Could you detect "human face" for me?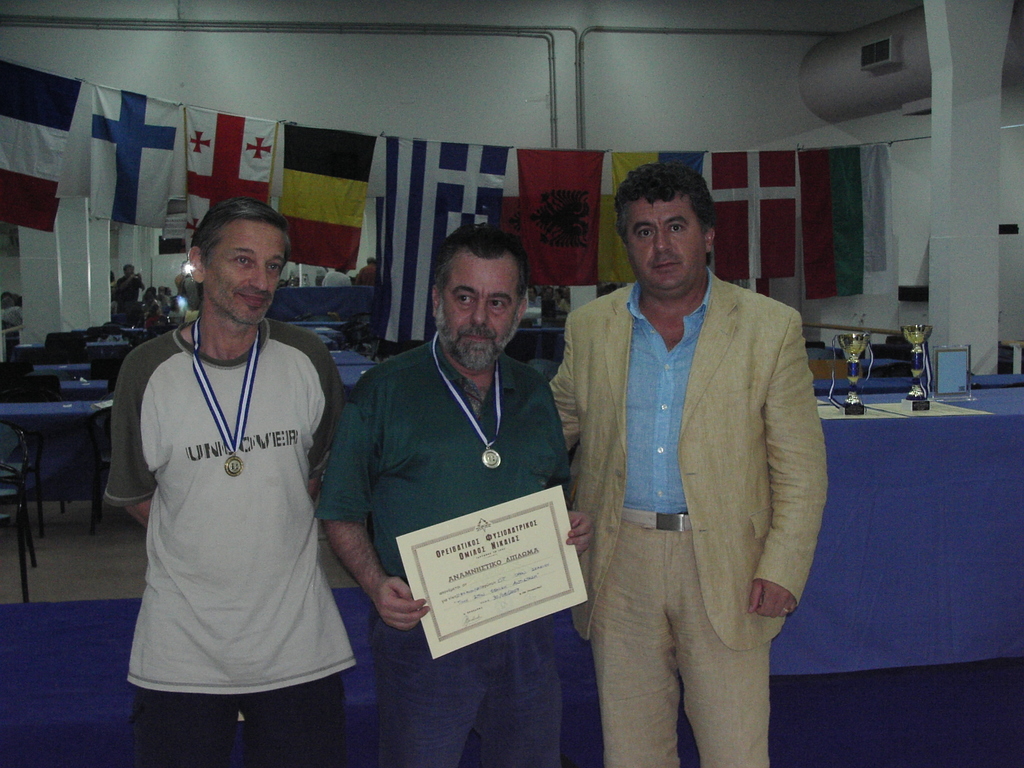
Detection result: [625,197,708,289].
